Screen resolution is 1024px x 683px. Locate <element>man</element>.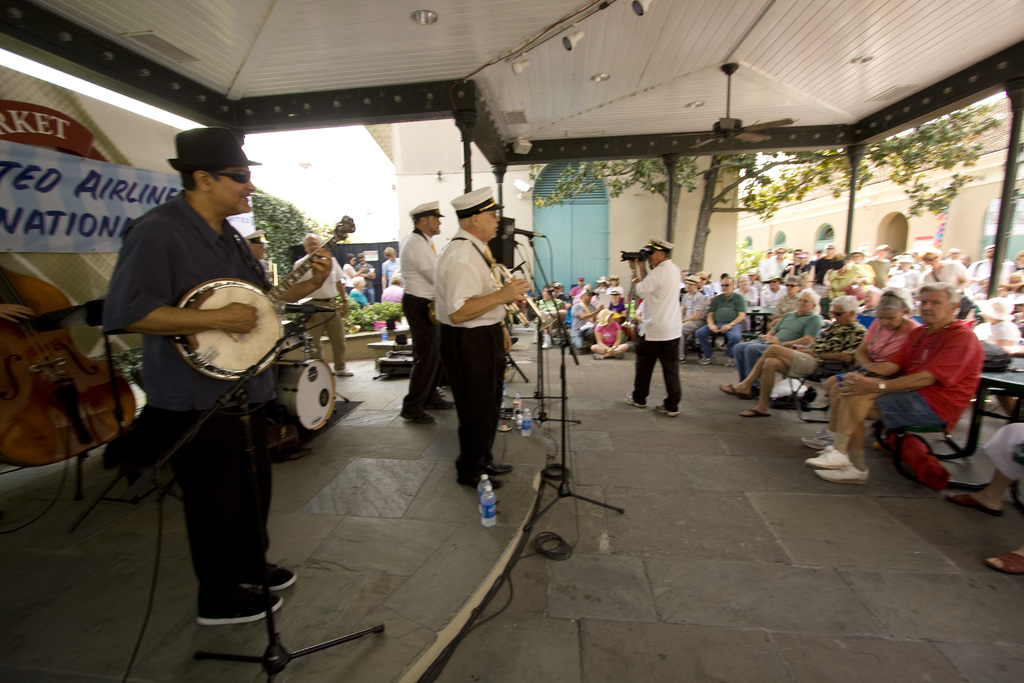
(295, 227, 350, 372).
